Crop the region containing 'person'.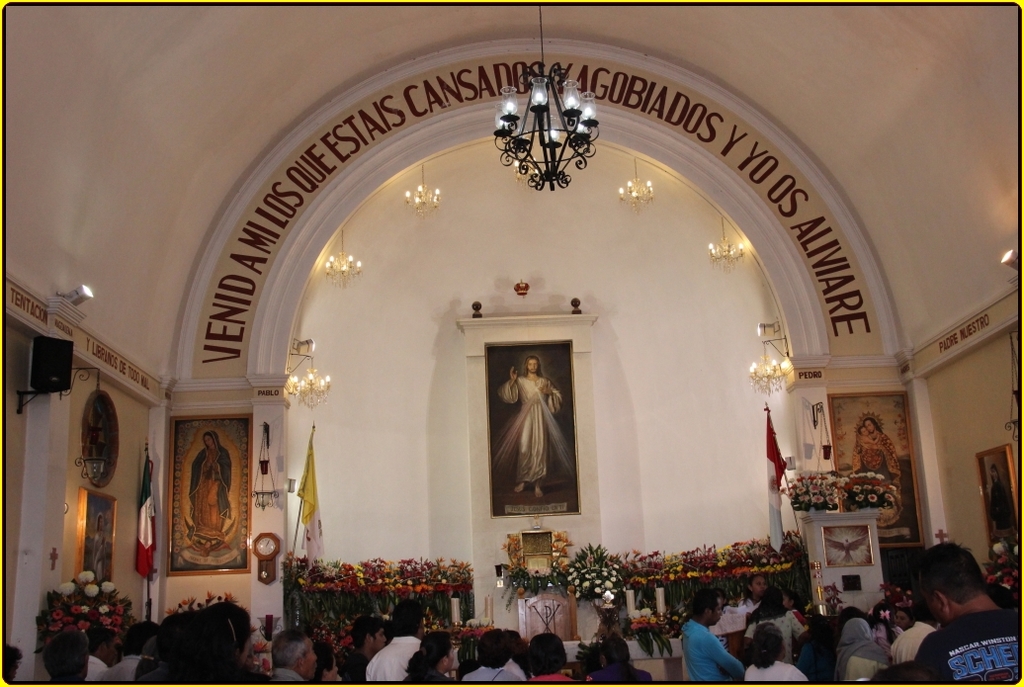
Crop region: locate(314, 641, 339, 686).
